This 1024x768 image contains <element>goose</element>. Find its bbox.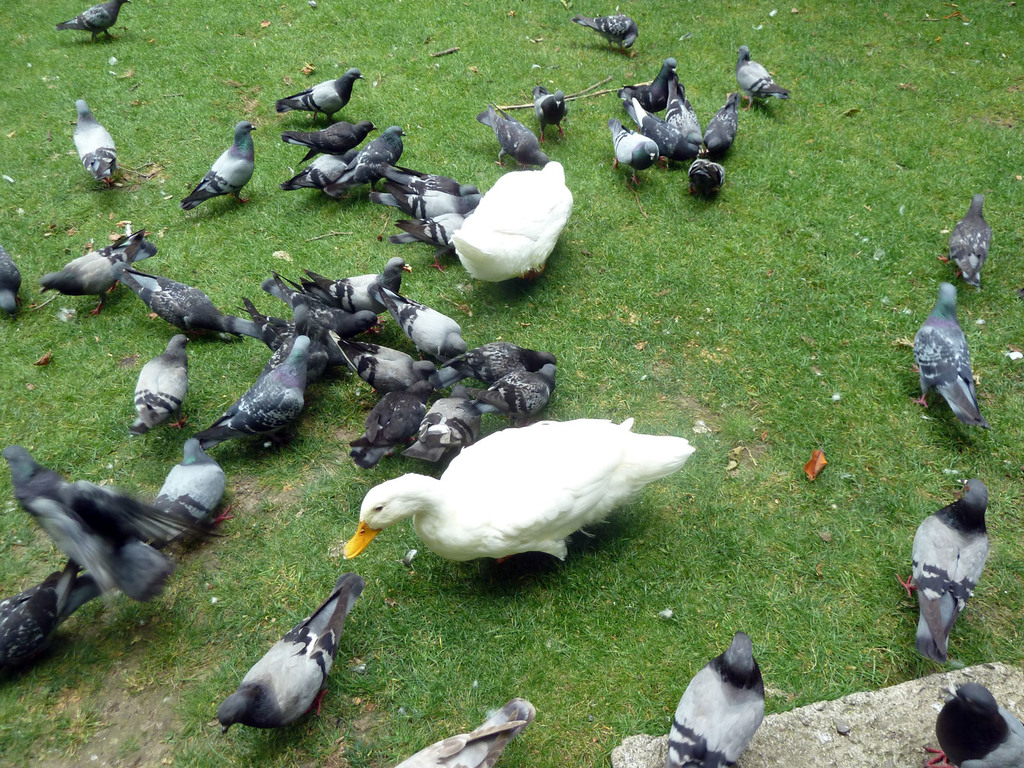
(left=335, top=410, right=700, bottom=596).
